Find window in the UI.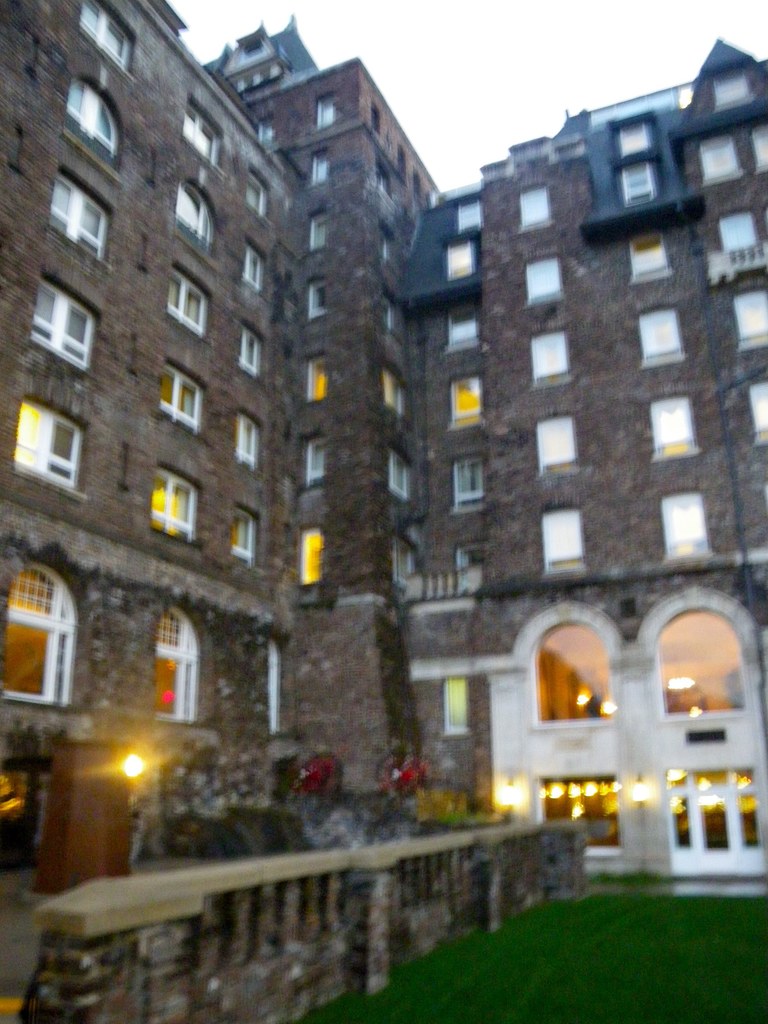
UI element at [742, 121, 767, 170].
